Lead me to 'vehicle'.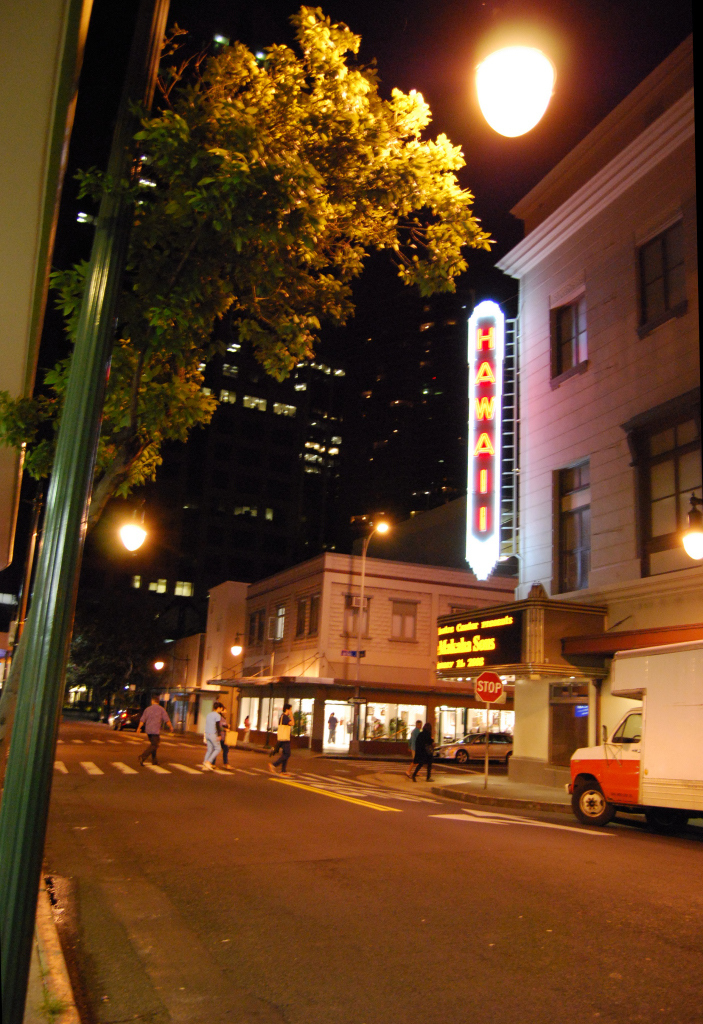
Lead to {"x1": 567, "y1": 628, "x2": 702, "y2": 829}.
